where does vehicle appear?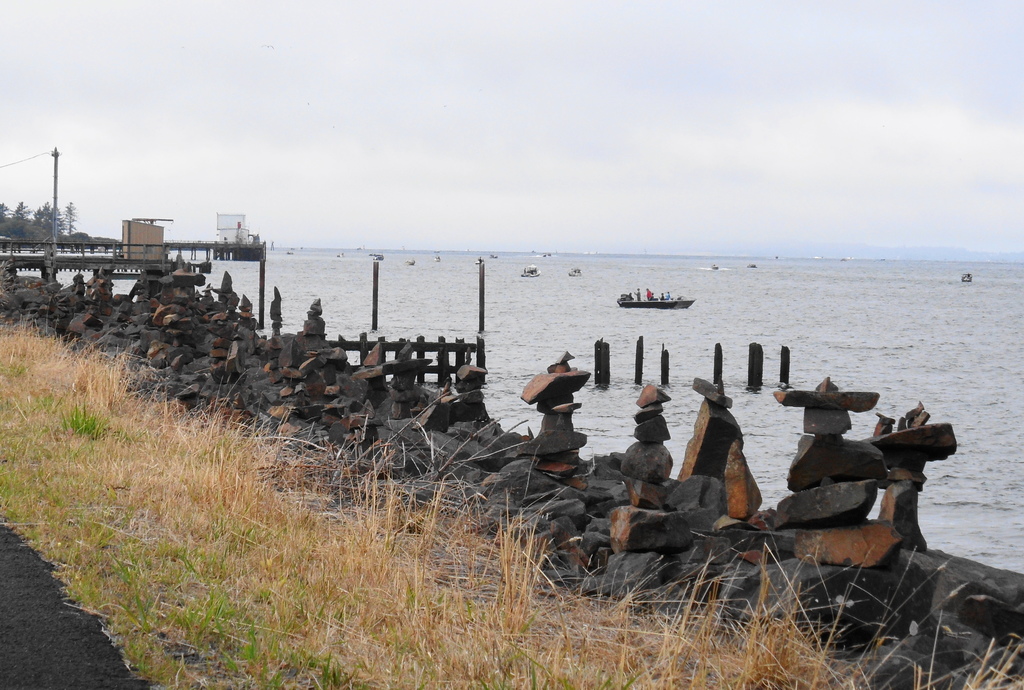
Appears at left=709, top=261, right=719, bottom=270.
